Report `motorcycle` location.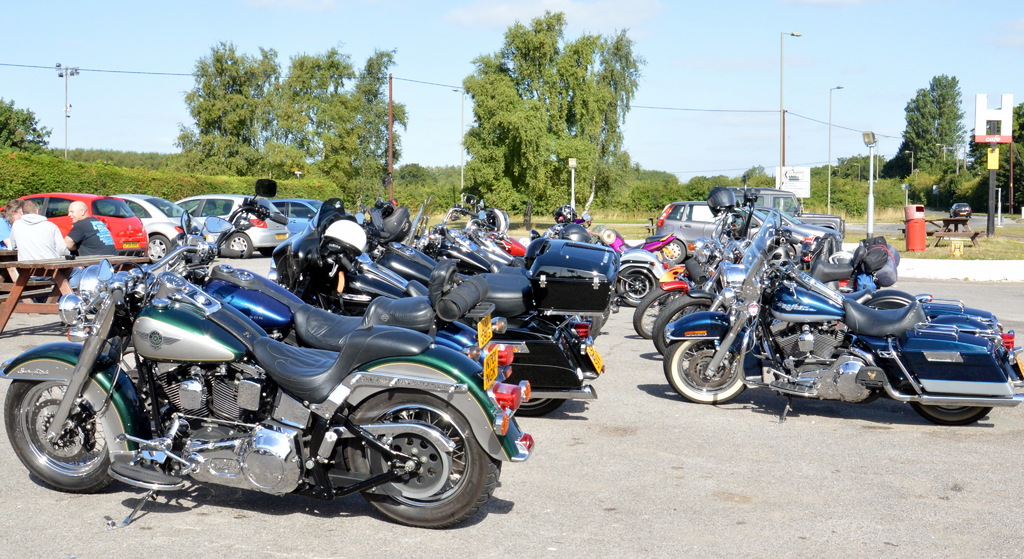
Report: Rect(270, 241, 620, 417).
